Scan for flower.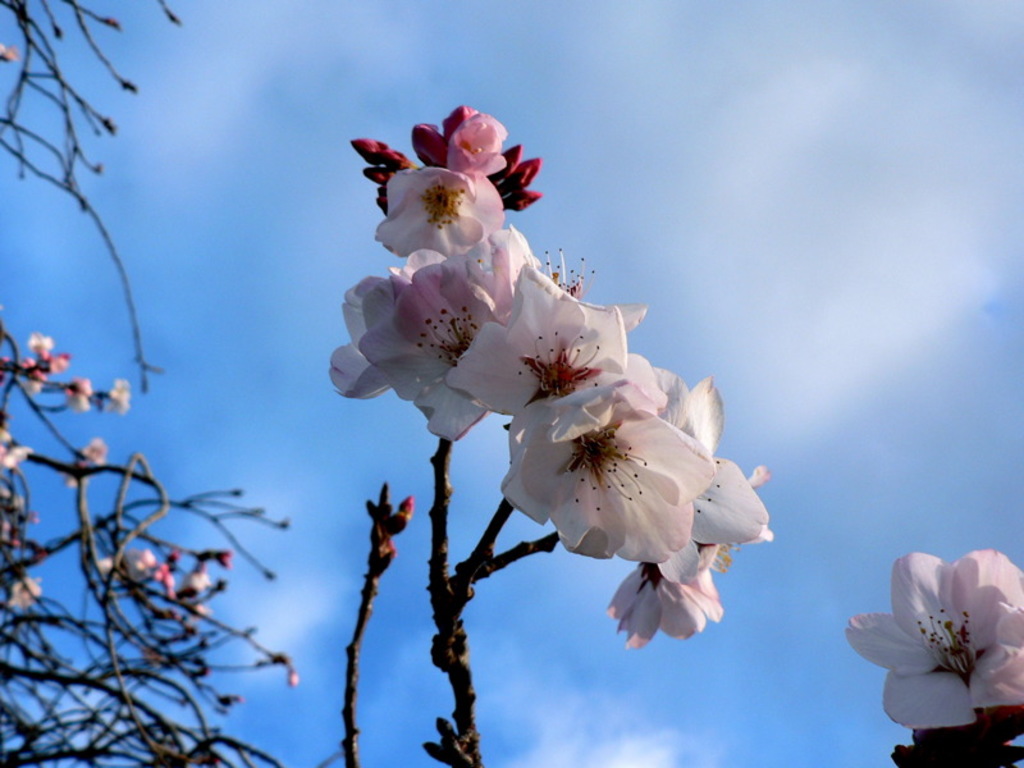
Scan result: (841, 549, 1023, 728).
